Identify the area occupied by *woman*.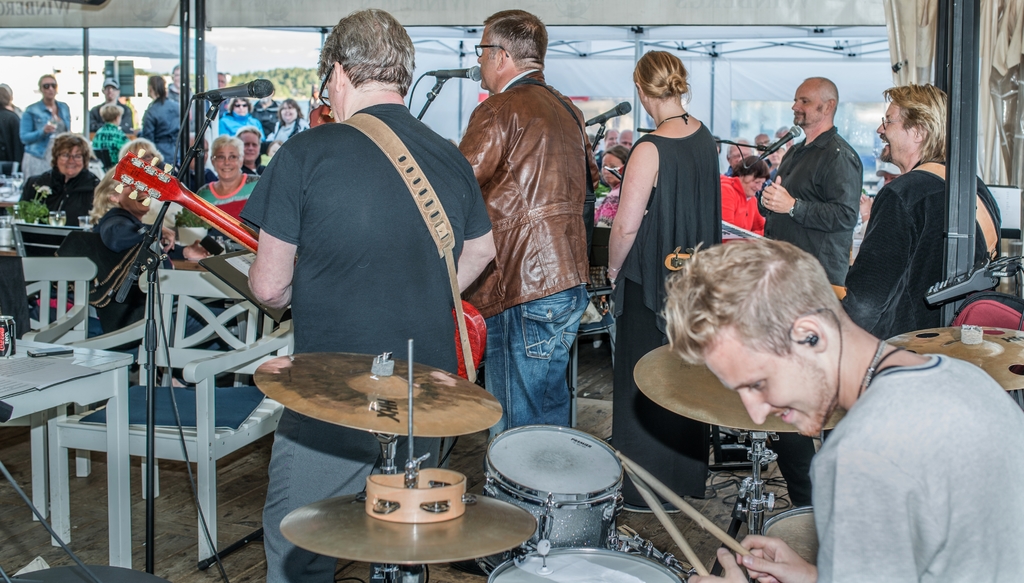
Area: 598 134 634 234.
